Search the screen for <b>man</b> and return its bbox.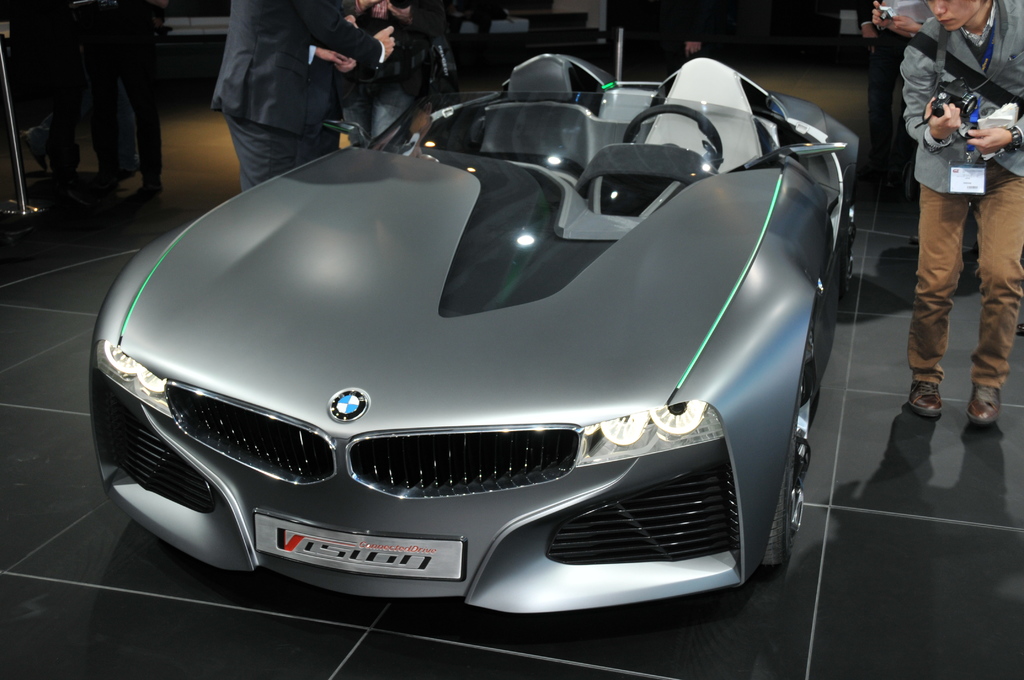
Found: 900 0 1023 428.
